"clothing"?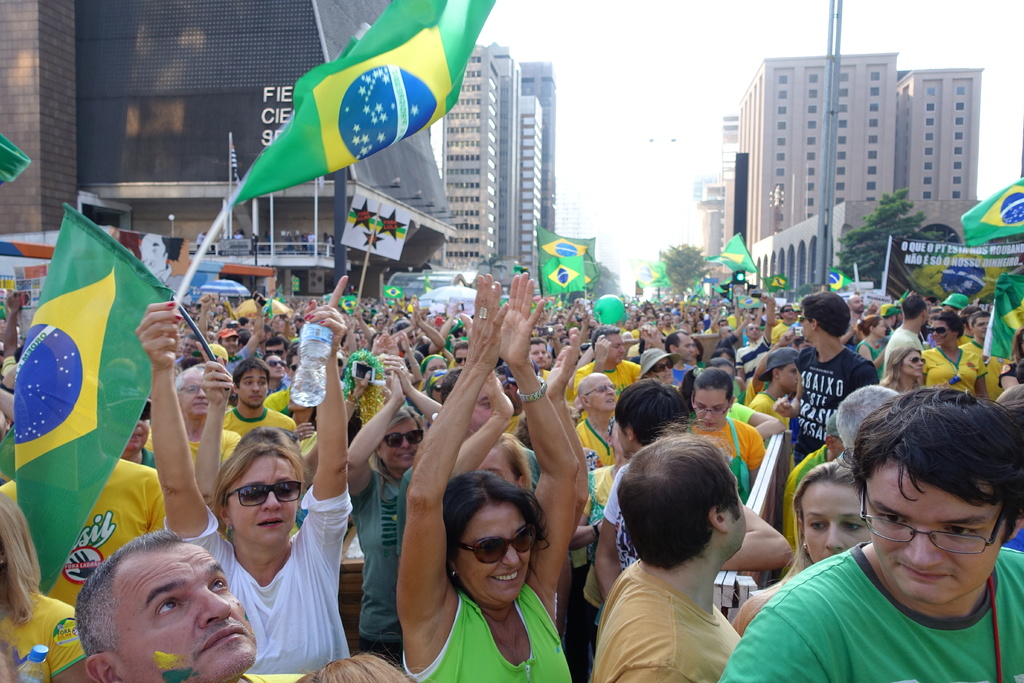
582/541/776/673
